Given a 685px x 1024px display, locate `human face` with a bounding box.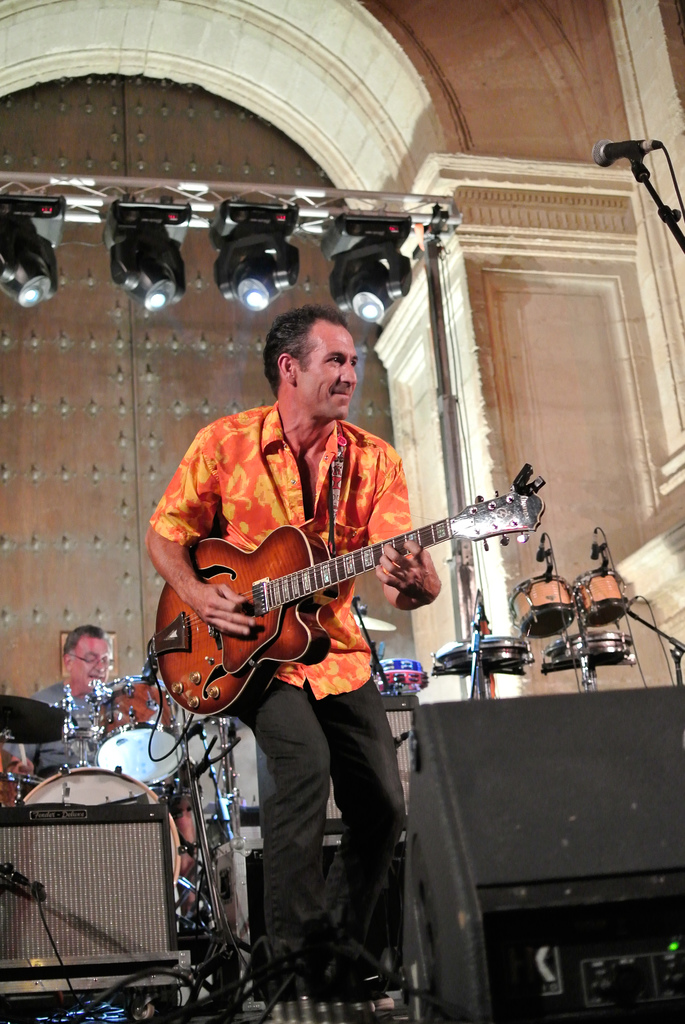
Located: select_region(70, 632, 112, 693).
